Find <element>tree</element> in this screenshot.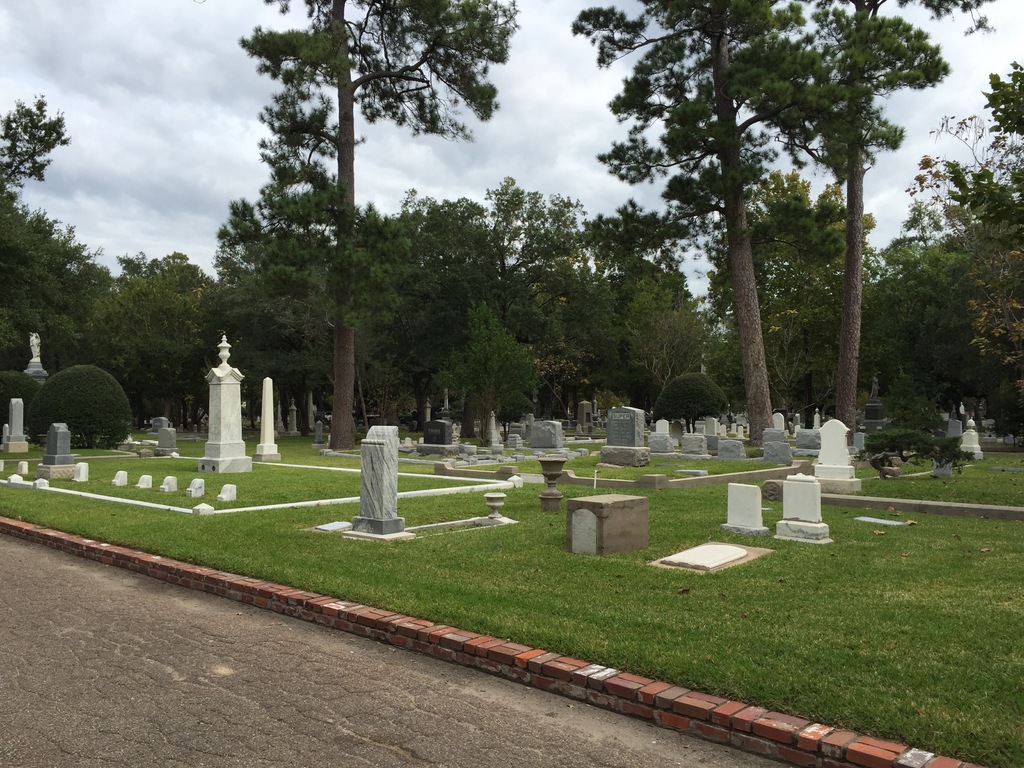
The bounding box for <element>tree</element> is <region>236, 0, 525, 452</region>.
